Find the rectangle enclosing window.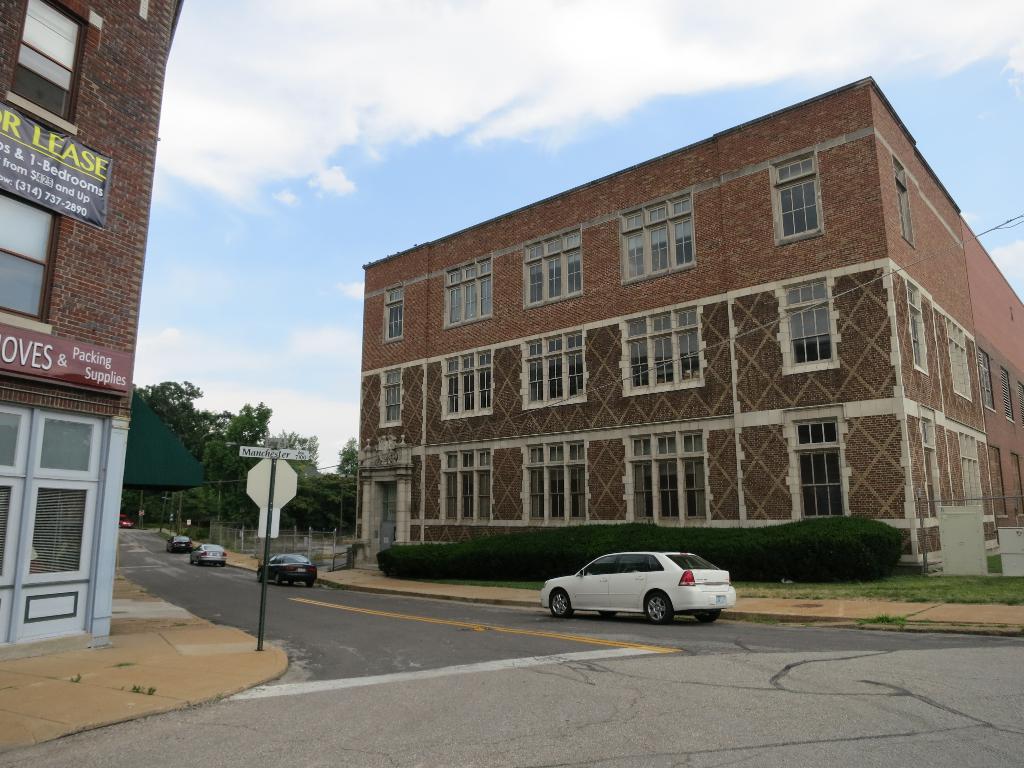
[left=947, top=314, right=970, bottom=400].
